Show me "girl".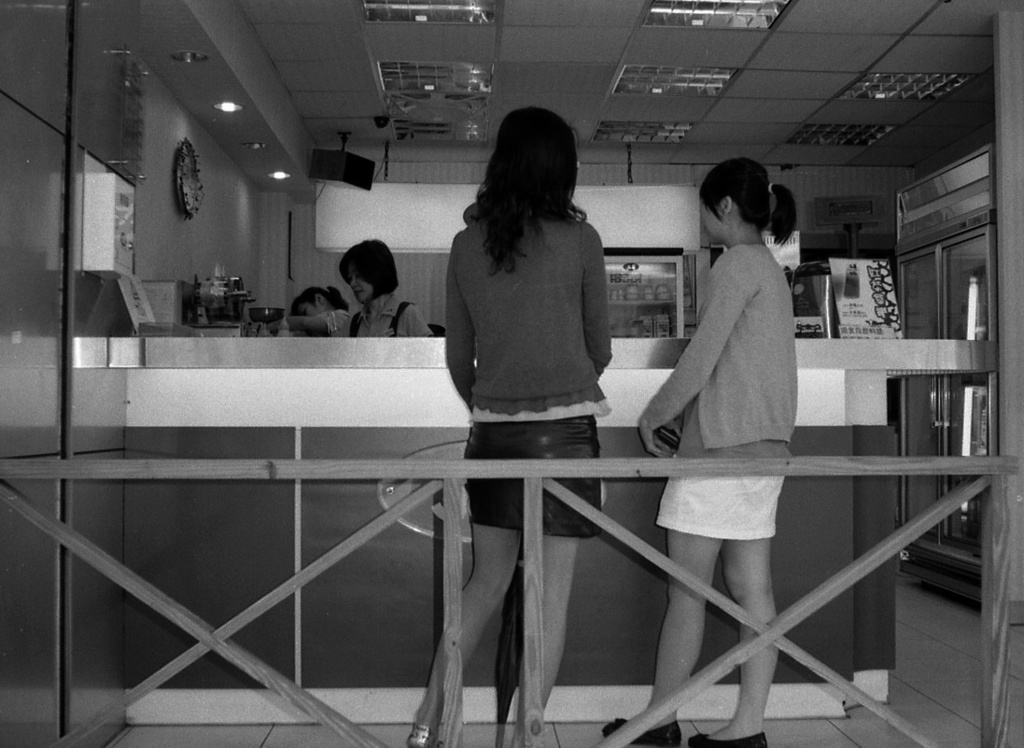
"girl" is here: 408 107 614 746.
